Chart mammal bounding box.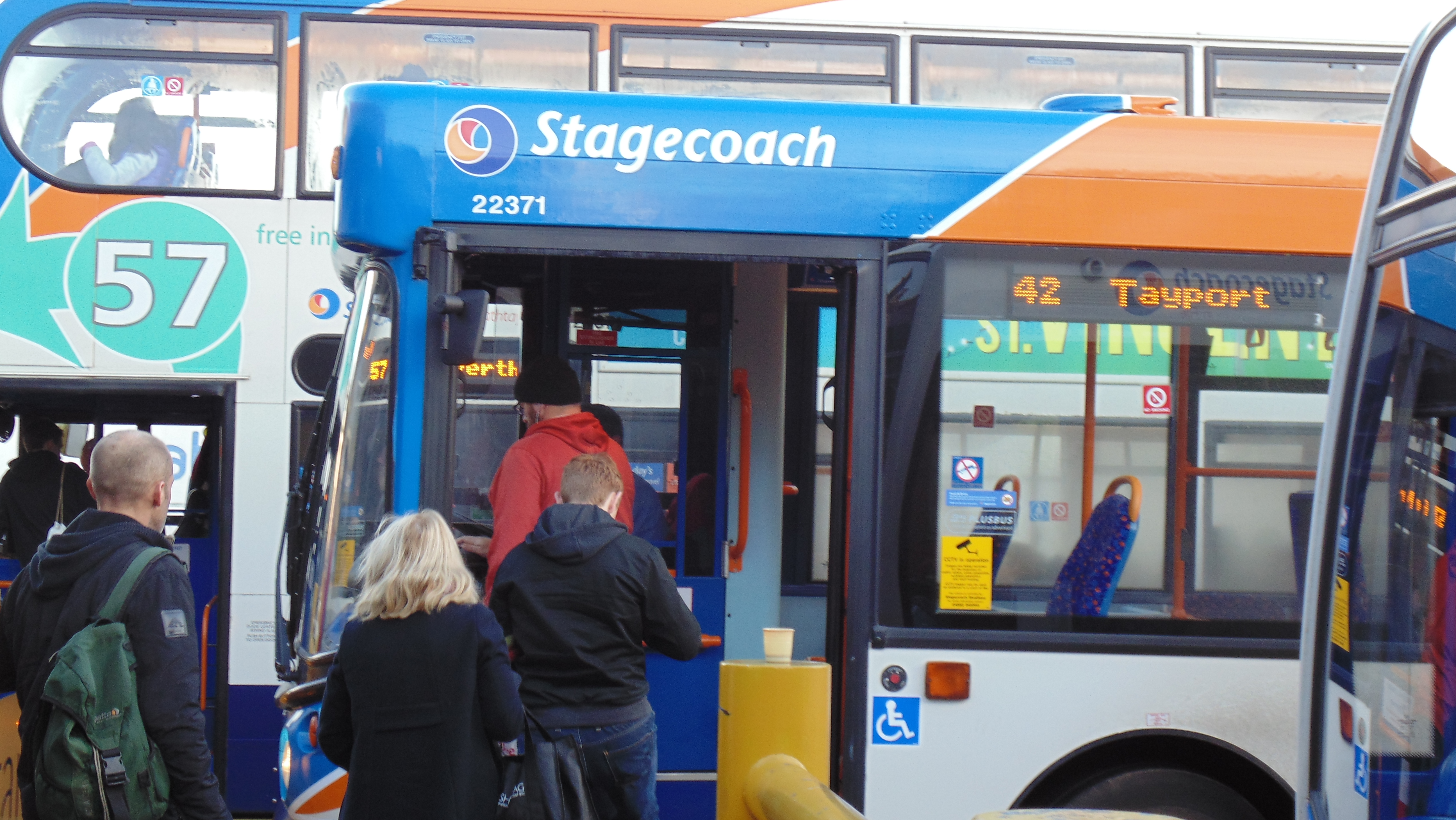
Charted: 136:126:198:230.
